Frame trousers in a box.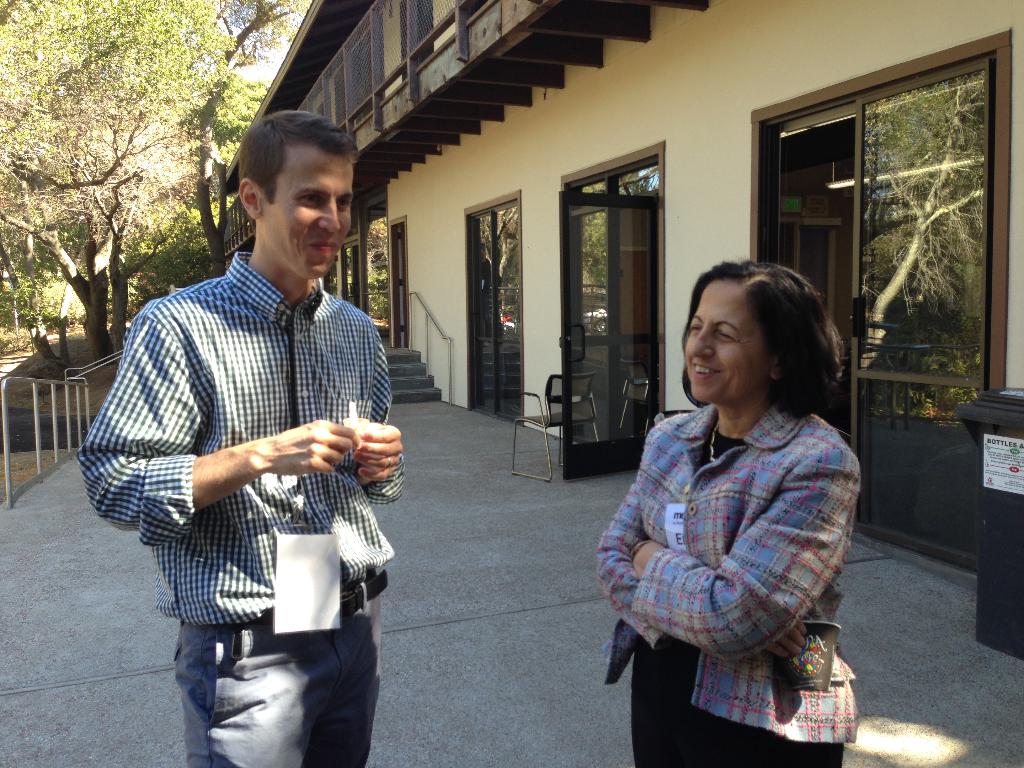
bbox=(148, 595, 388, 749).
